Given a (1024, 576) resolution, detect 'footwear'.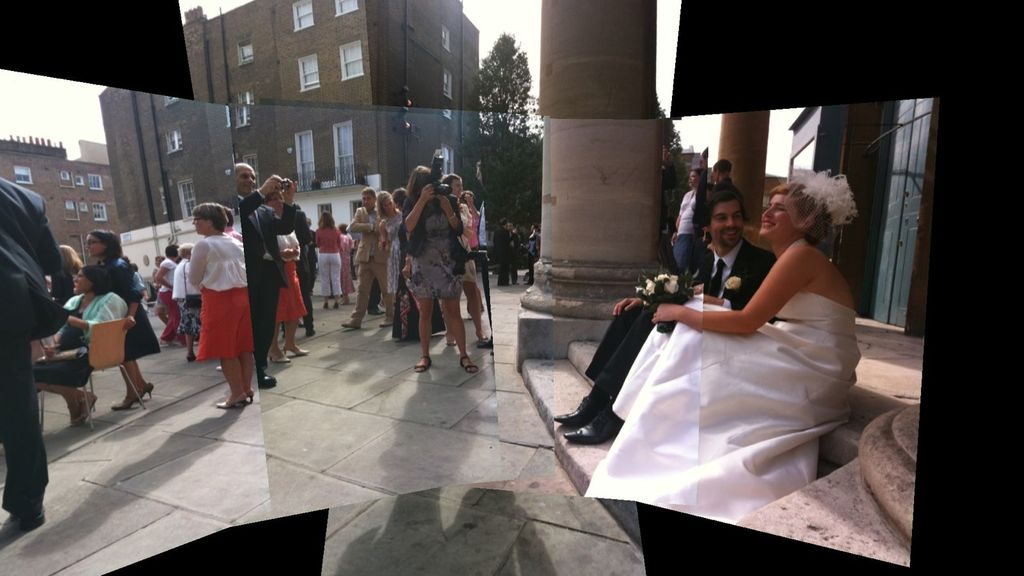
pyautogui.locateOnScreen(70, 401, 72, 427).
